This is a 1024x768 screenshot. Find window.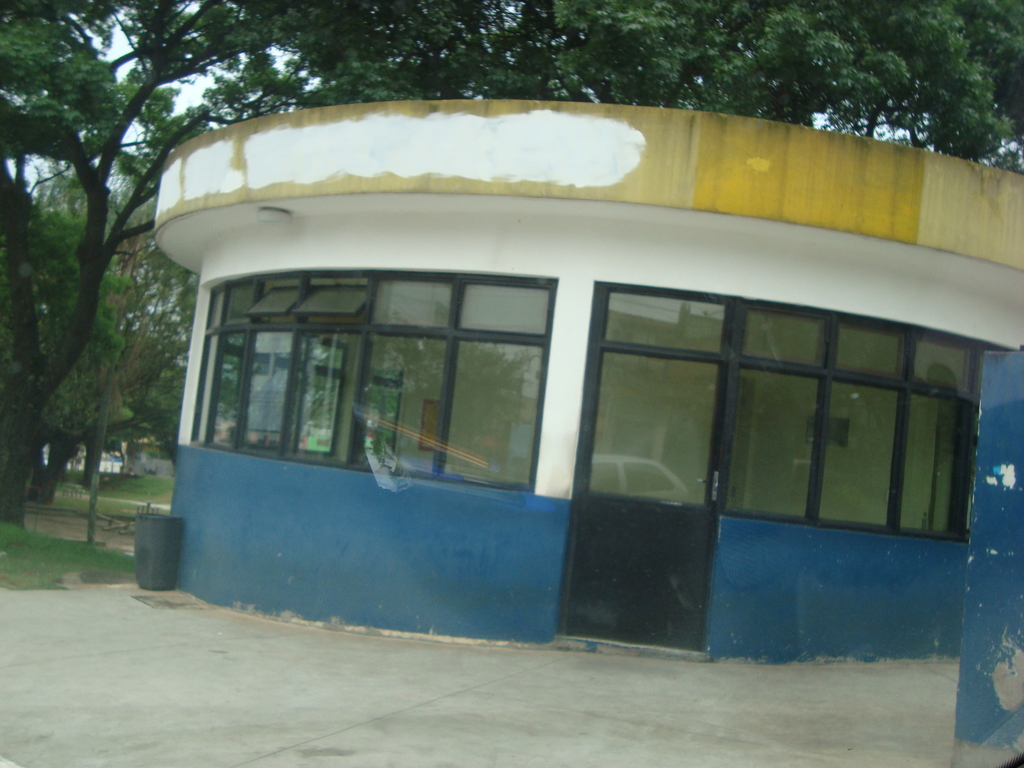
Bounding box: {"x1": 190, "y1": 265, "x2": 547, "y2": 486}.
